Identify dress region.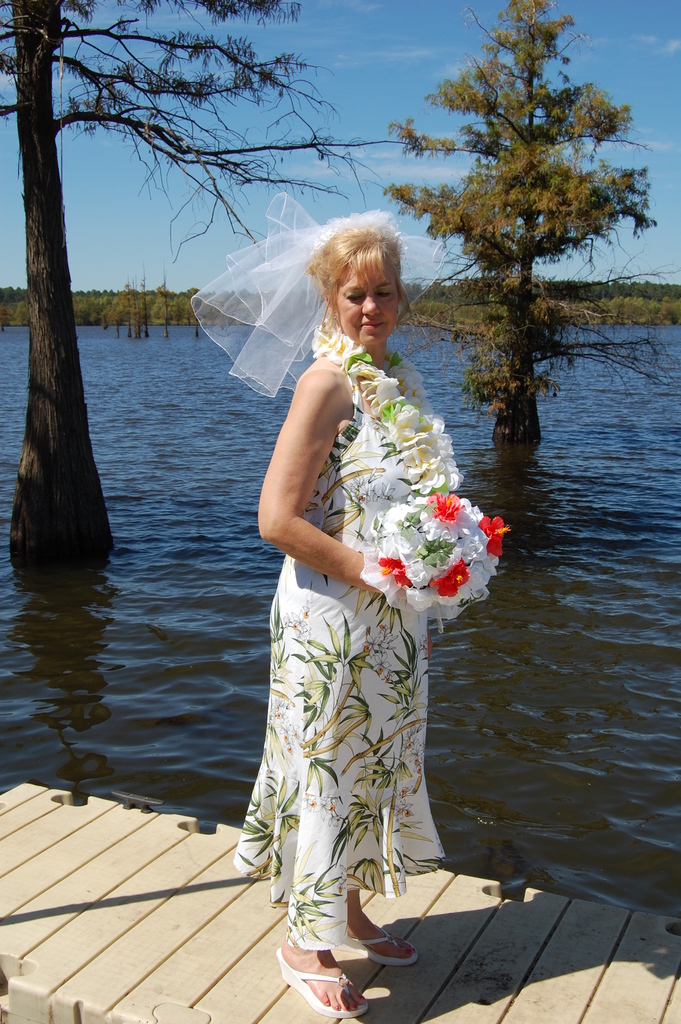
Region: x1=191, y1=195, x2=448, y2=952.
